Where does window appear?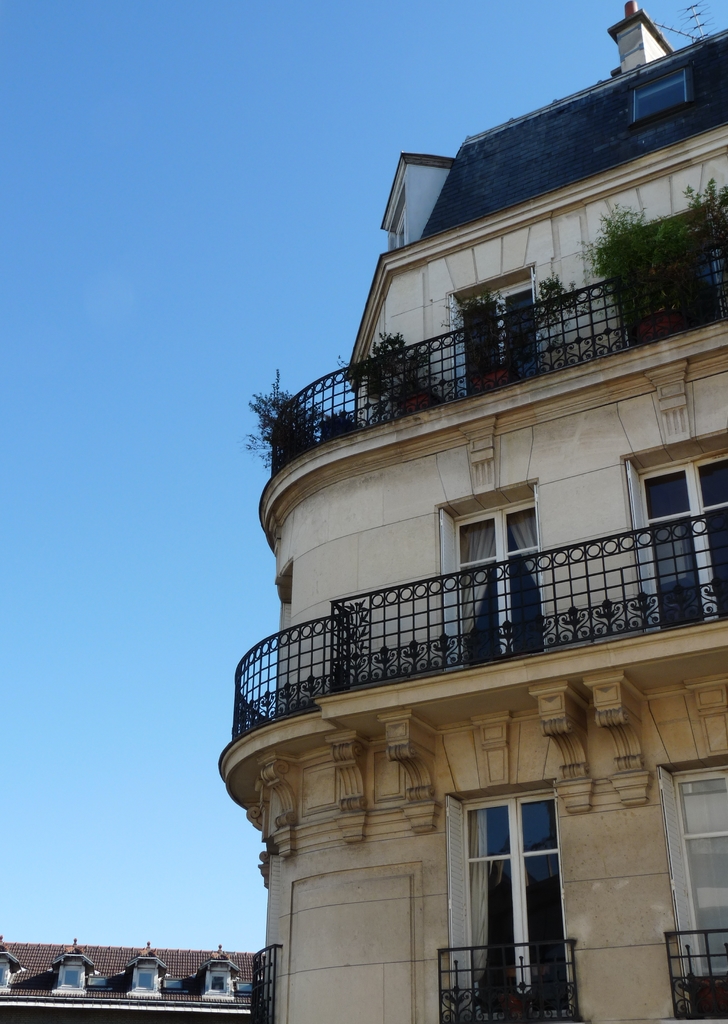
Appears at <bbox>464, 792, 551, 1002</bbox>.
